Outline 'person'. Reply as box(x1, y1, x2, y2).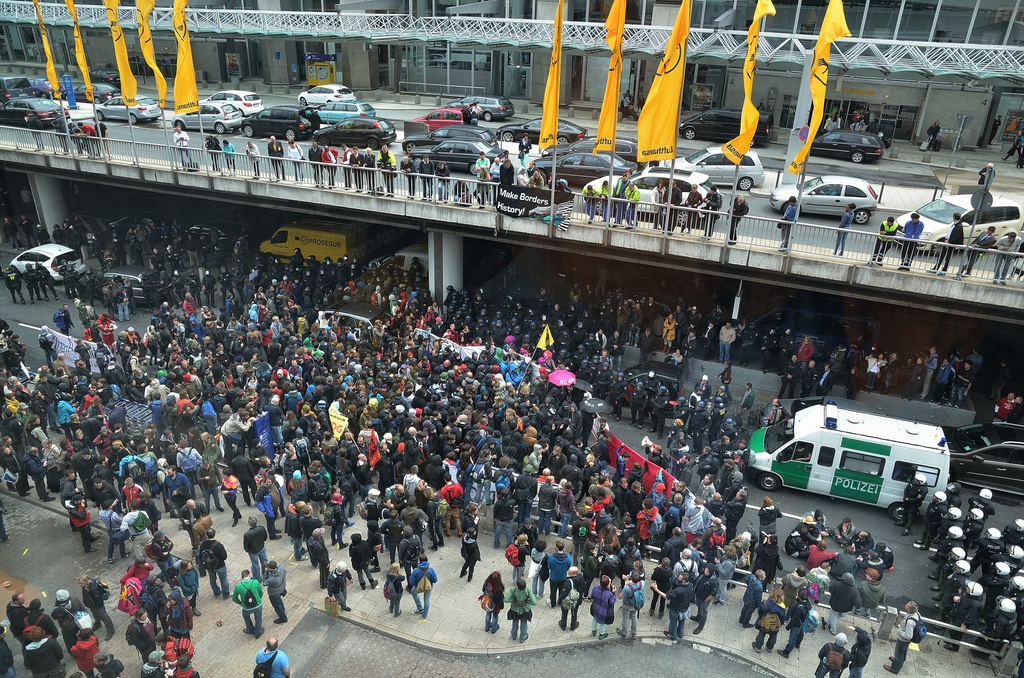
box(470, 111, 479, 127).
